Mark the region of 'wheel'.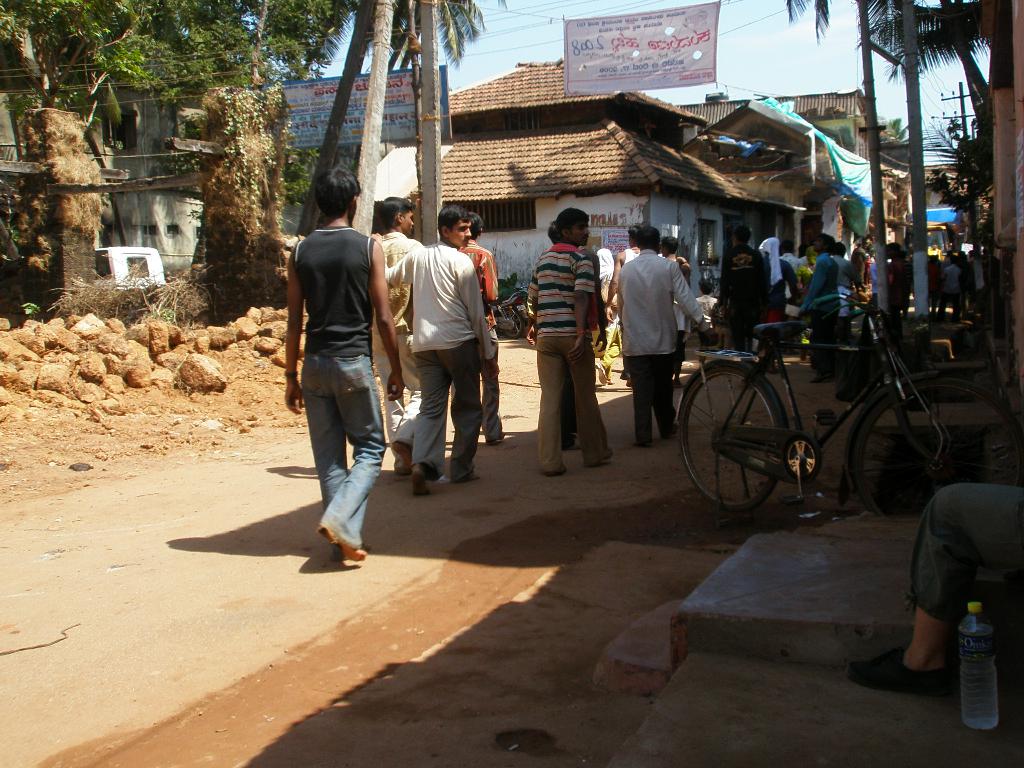
Region: 687, 356, 816, 513.
